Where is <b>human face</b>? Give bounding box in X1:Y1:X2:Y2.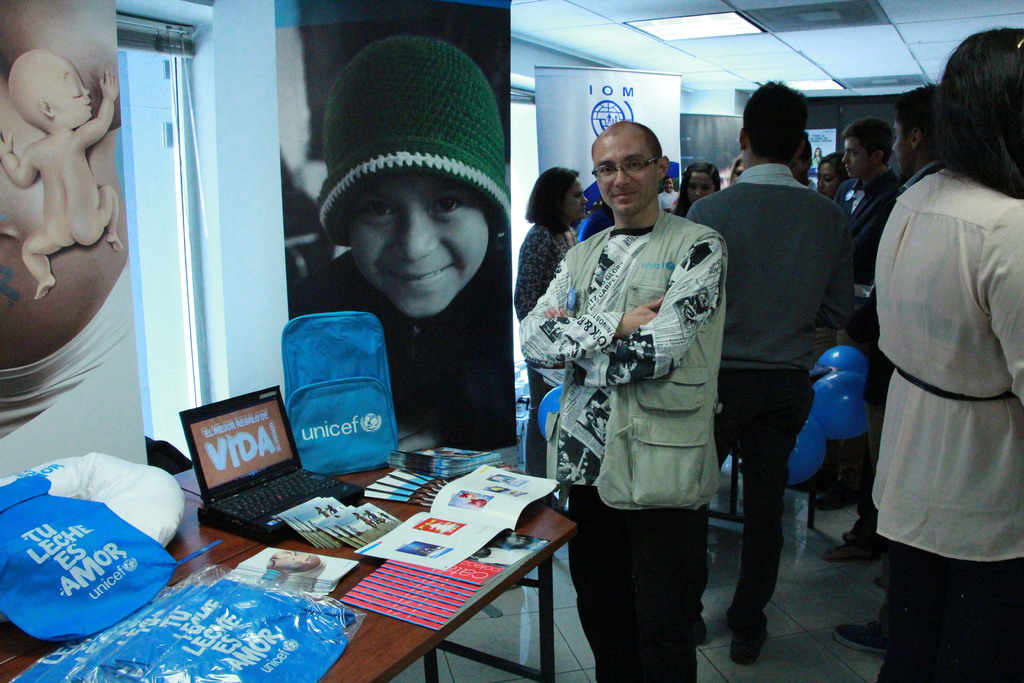
570:181:588:222.
